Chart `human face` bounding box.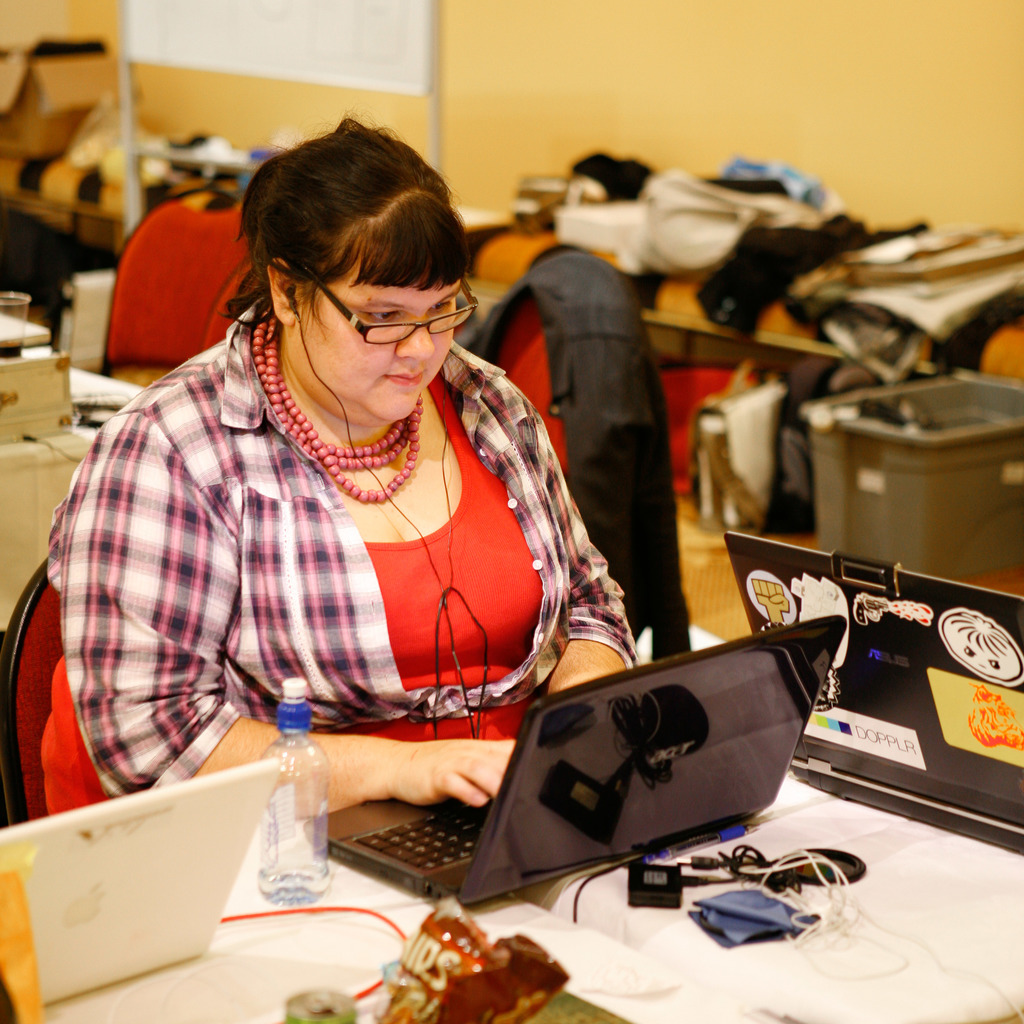
Charted: locate(298, 250, 462, 418).
